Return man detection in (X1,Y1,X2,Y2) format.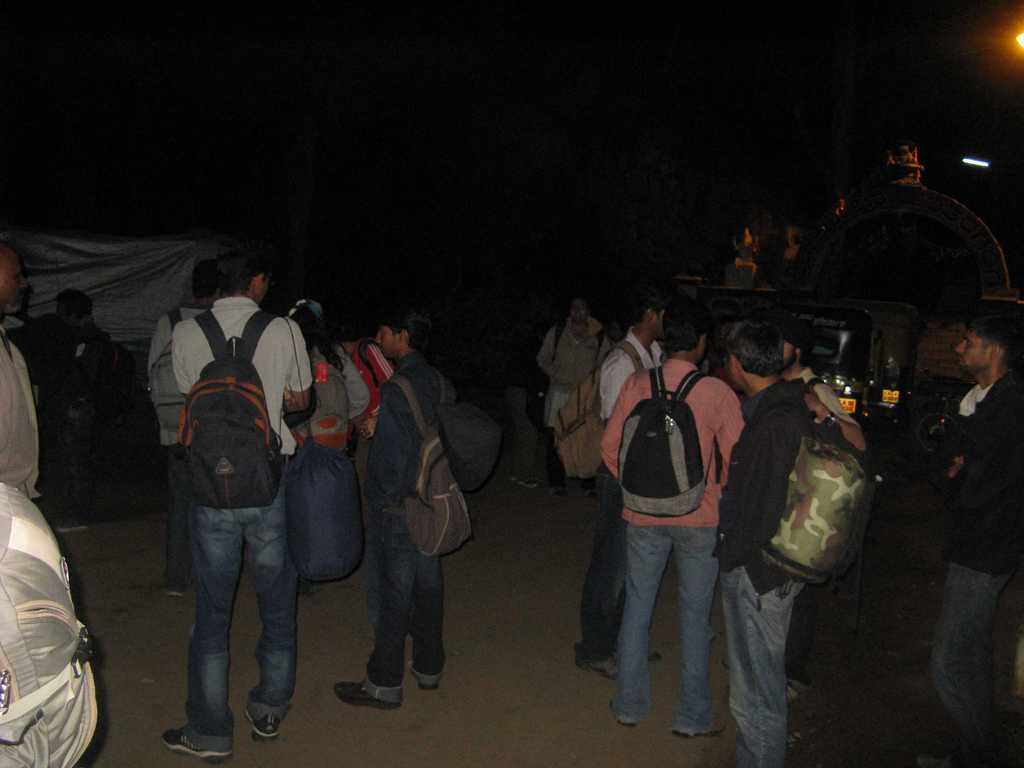
(536,297,595,502).
